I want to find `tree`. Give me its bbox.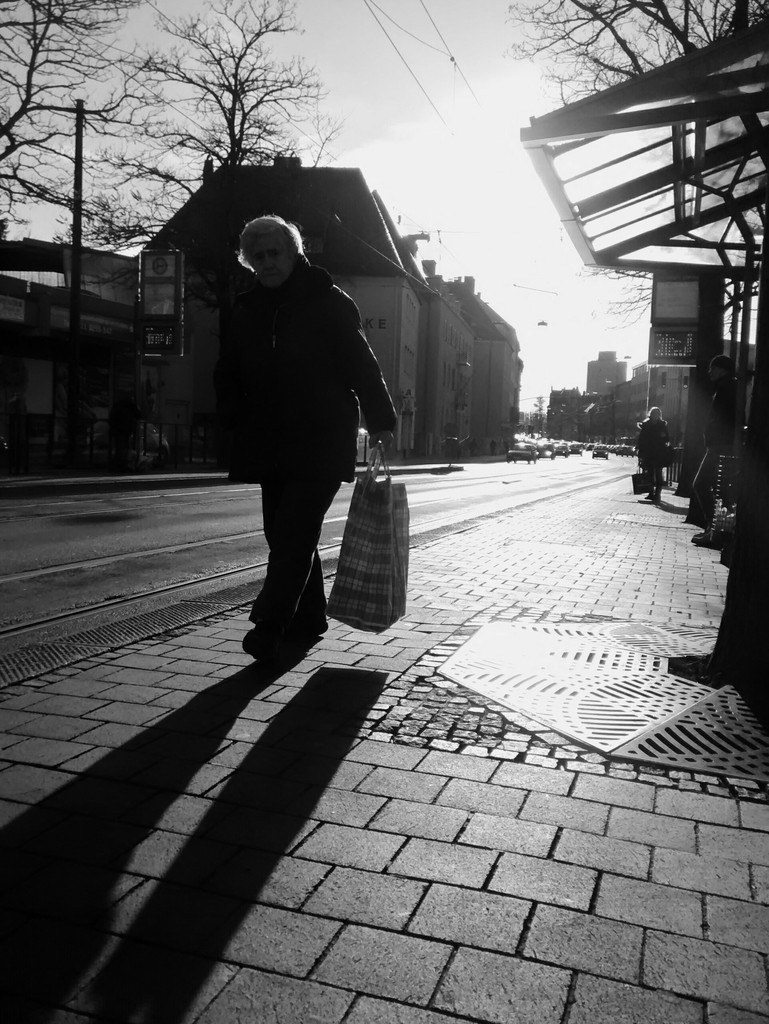
pyautogui.locateOnScreen(0, 0, 187, 259).
